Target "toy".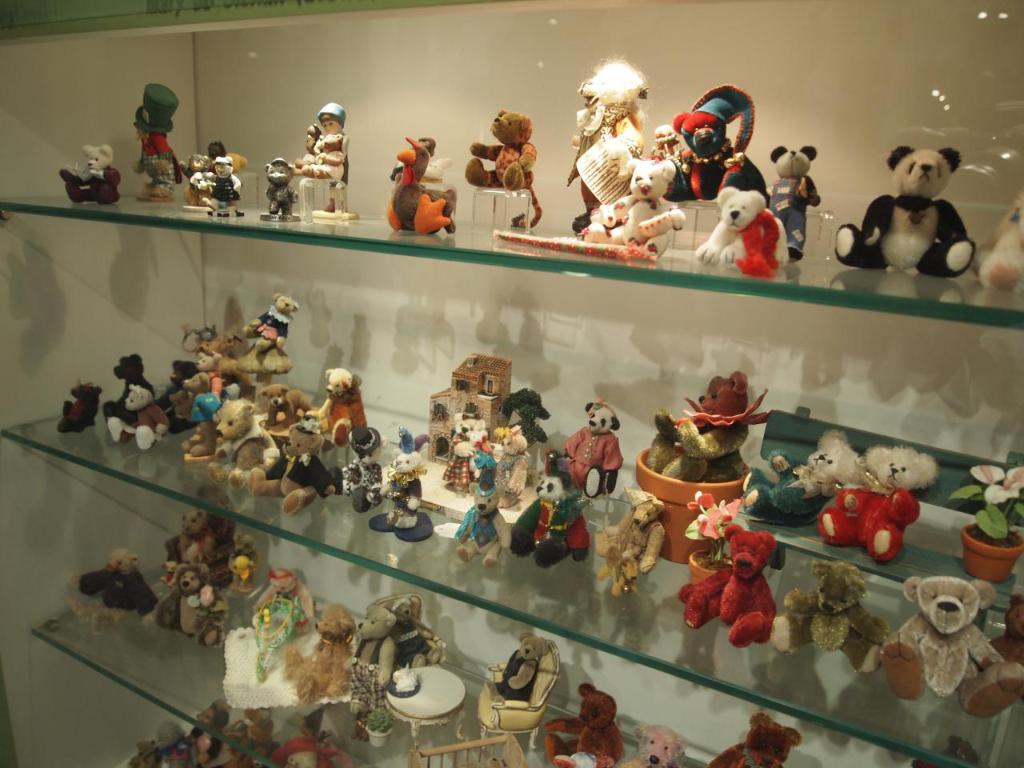
Target region: <region>368, 426, 434, 544</region>.
